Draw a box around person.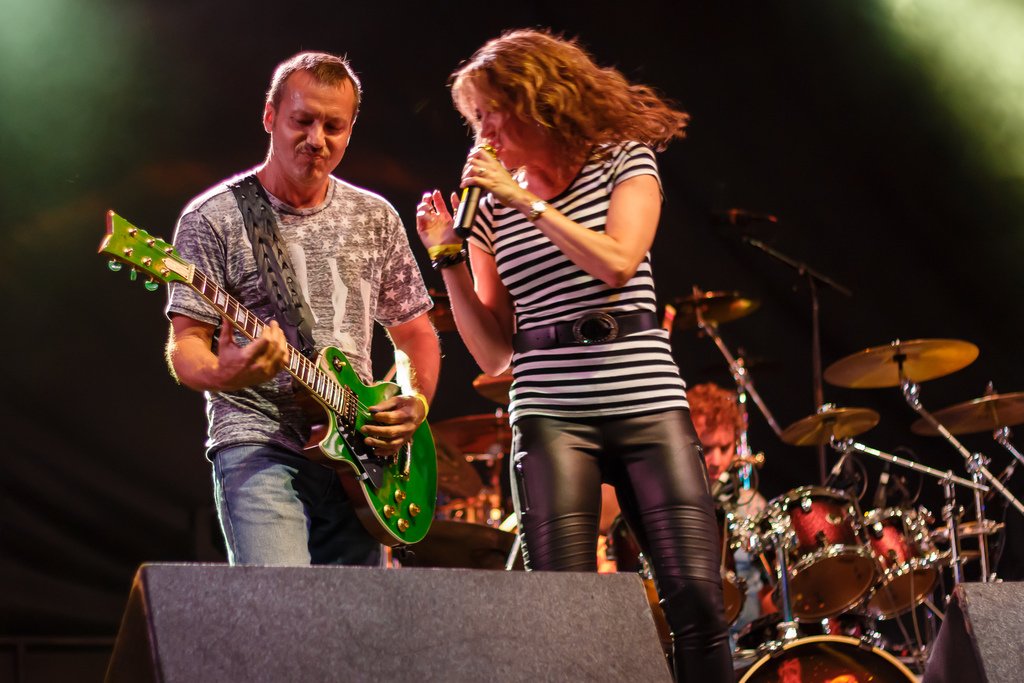
[x1=144, y1=70, x2=420, y2=584].
